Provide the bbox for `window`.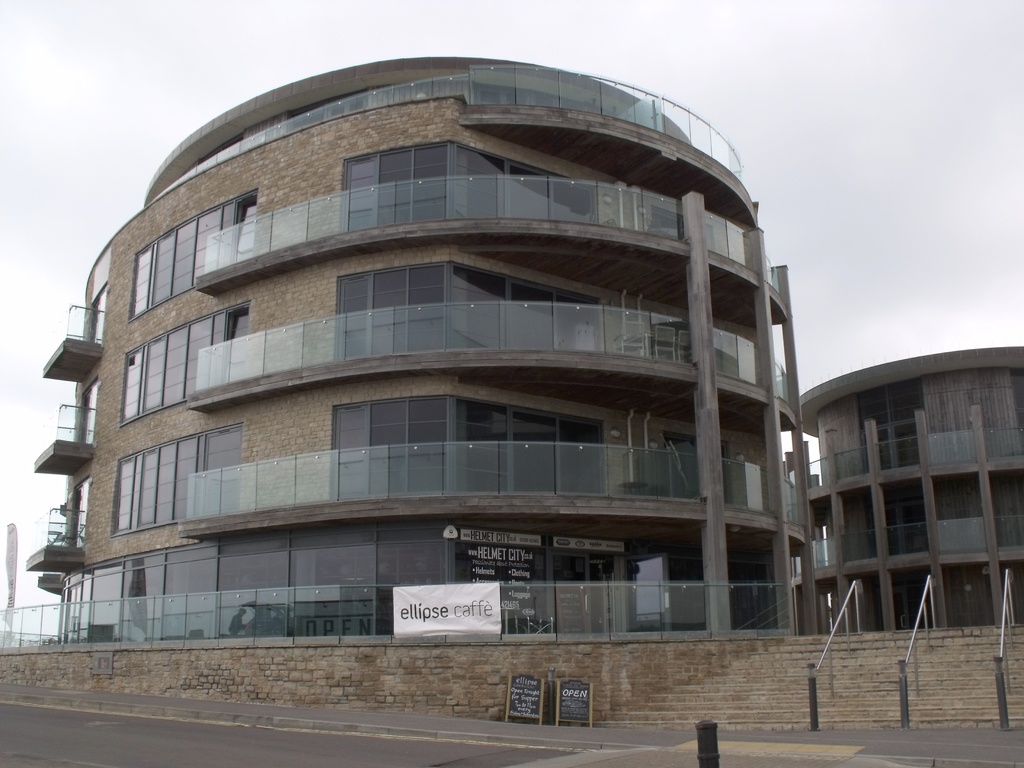
113,420,242,539.
